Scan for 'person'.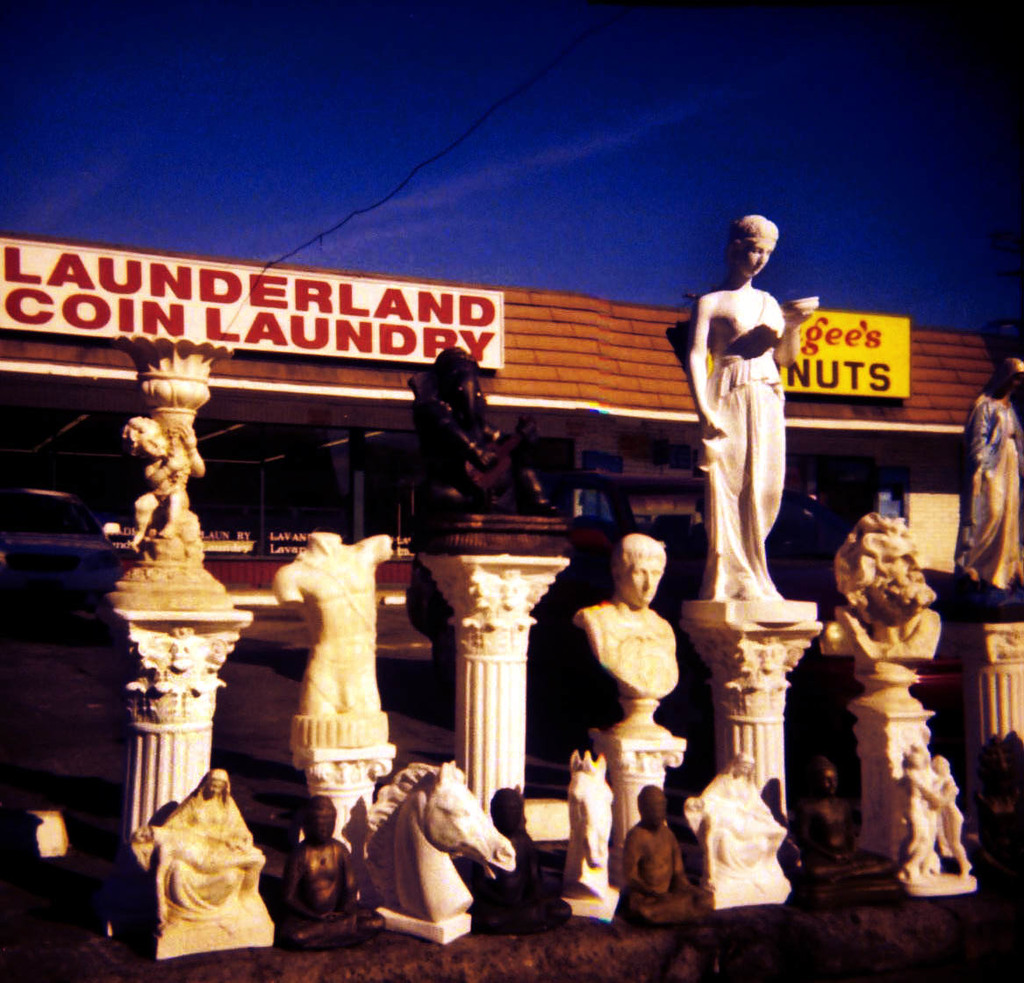
Scan result: {"left": 904, "top": 755, "right": 975, "bottom": 877}.
